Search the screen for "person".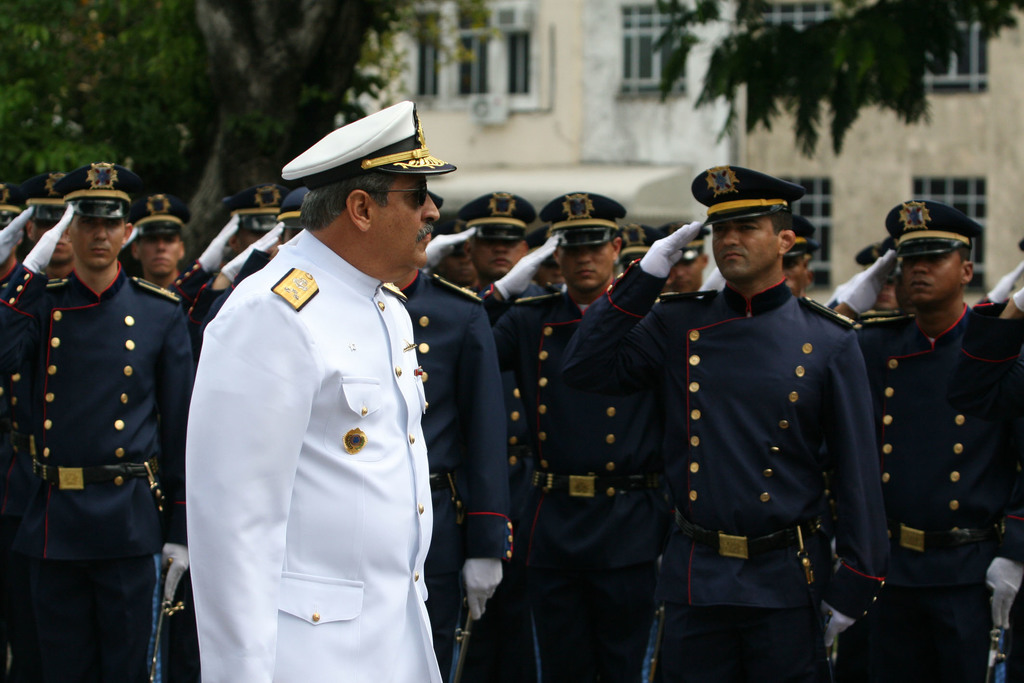
Found at x1=118, y1=183, x2=189, y2=290.
